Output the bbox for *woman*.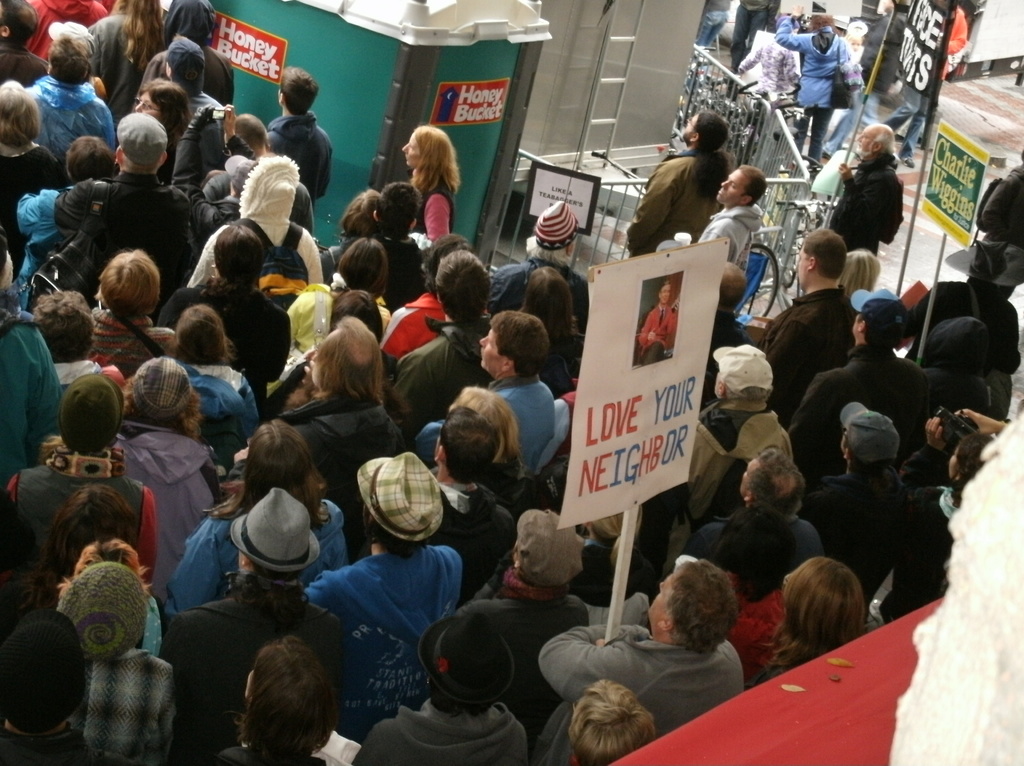
select_region(134, 81, 191, 181).
